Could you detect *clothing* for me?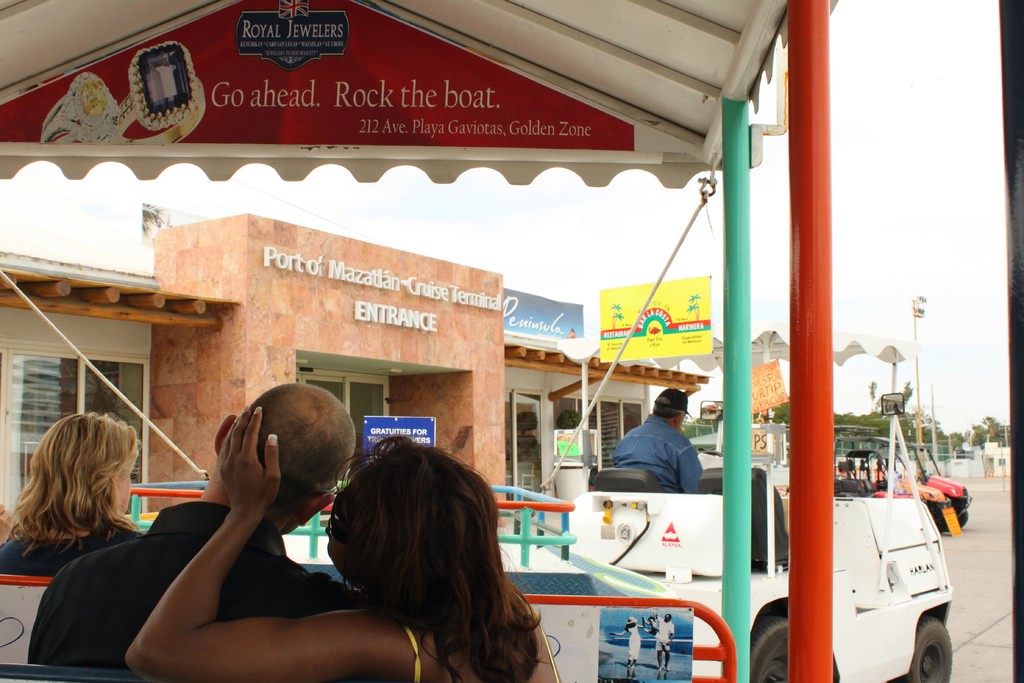
Detection result: <box>620,412,714,501</box>.
